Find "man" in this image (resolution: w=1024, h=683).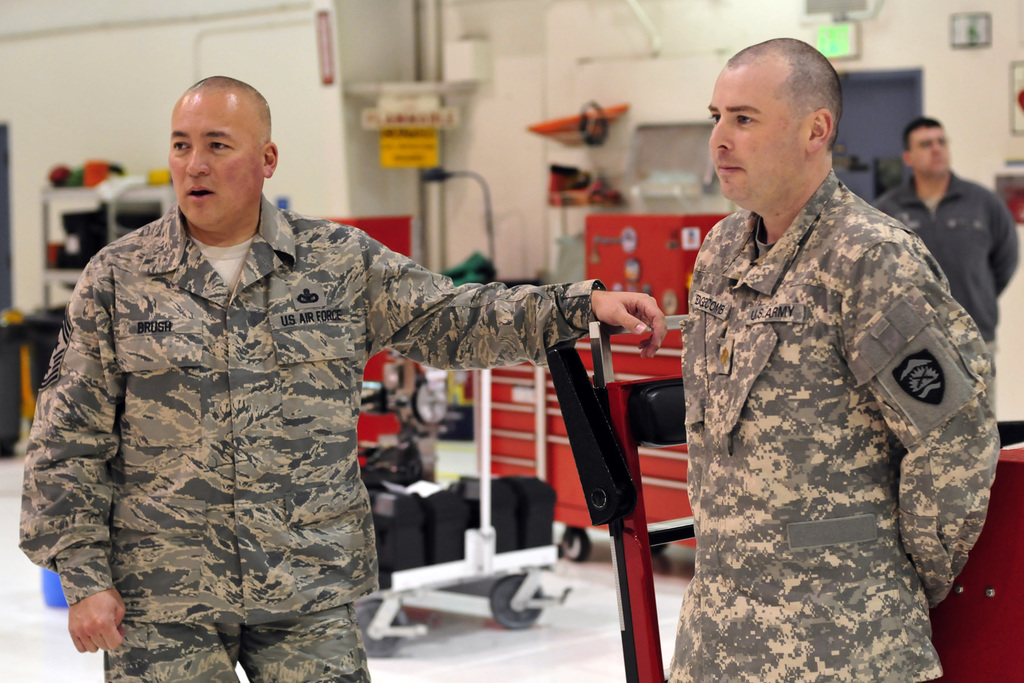
(x1=666, y1=34, x2=1002, y2=682).
